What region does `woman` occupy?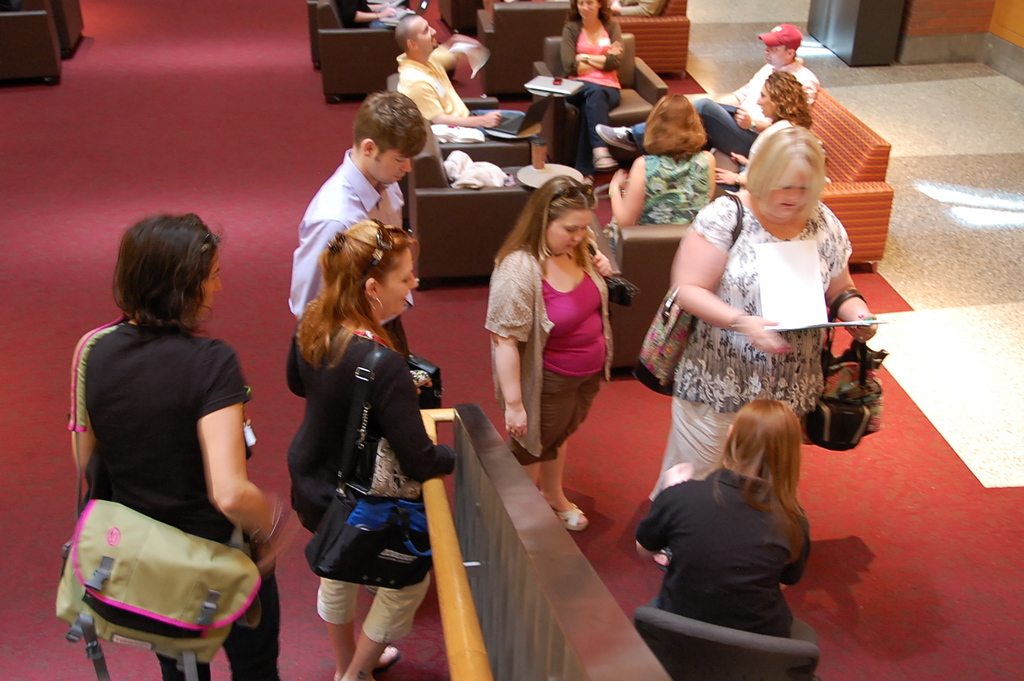
BBox(635, 398, 814, 649).
